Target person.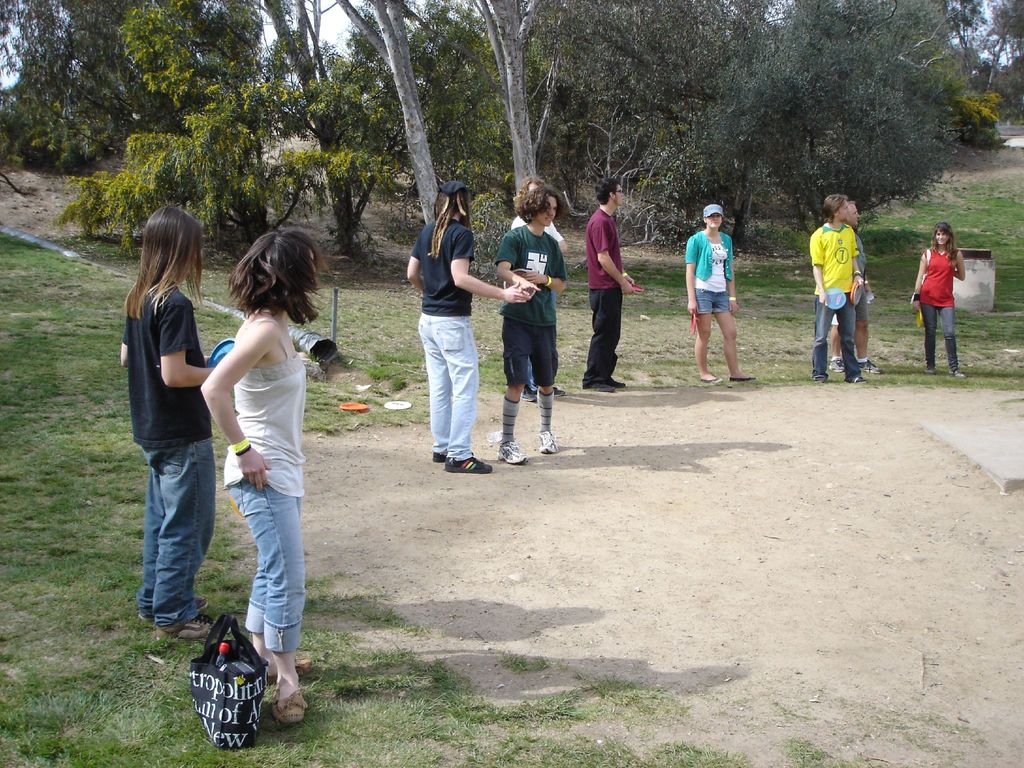
Target region: rect(118, 203, 225, 637).
